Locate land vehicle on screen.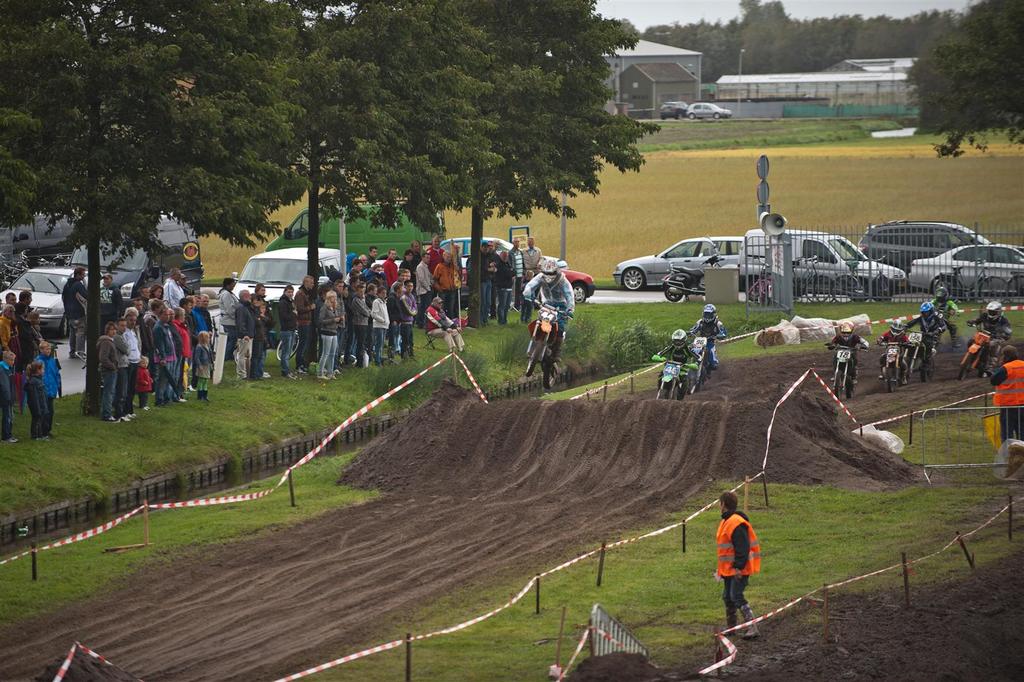
On screen at {"left": 0, "top": 215, "right": 66, "bottom": 265}.
